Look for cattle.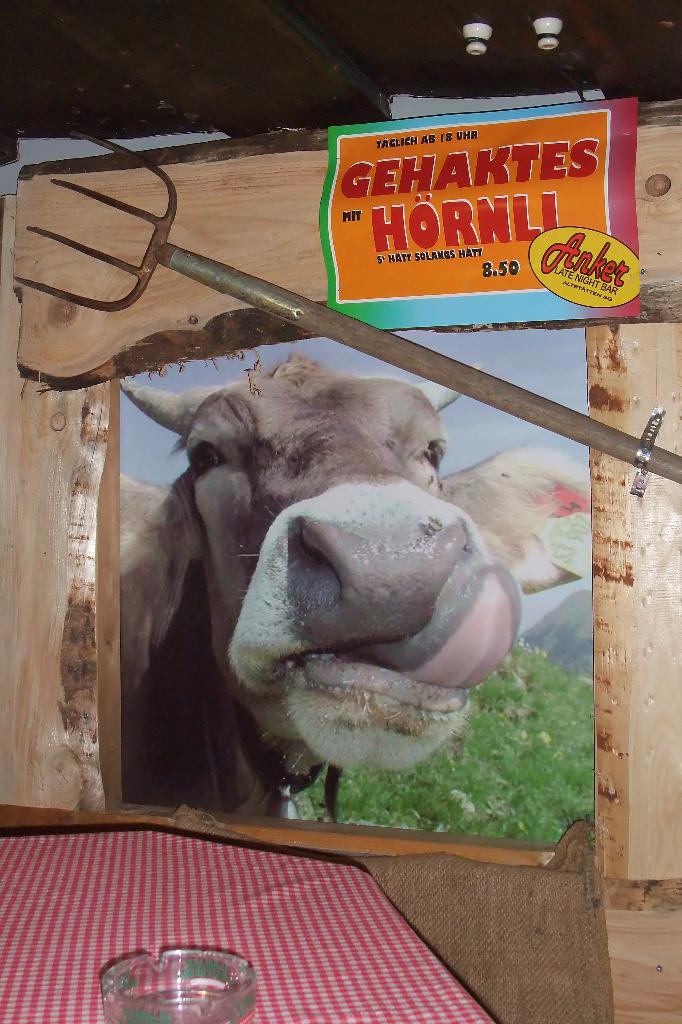
Found: [119, 374, 594, 822].
